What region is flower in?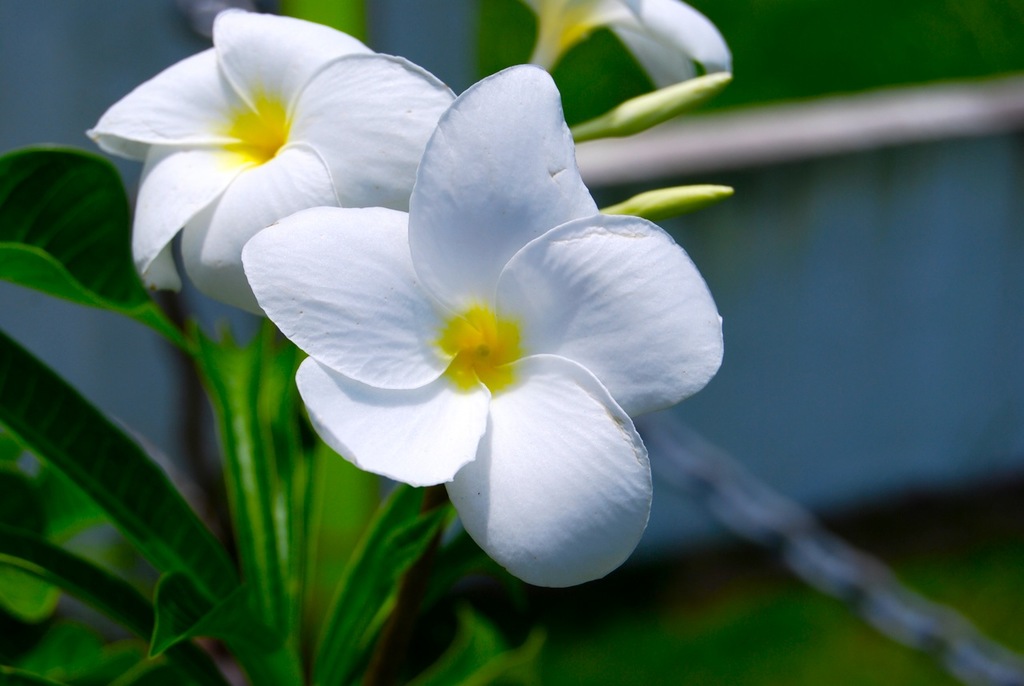
x1=609 y1=68 x2=736 y2=132.
